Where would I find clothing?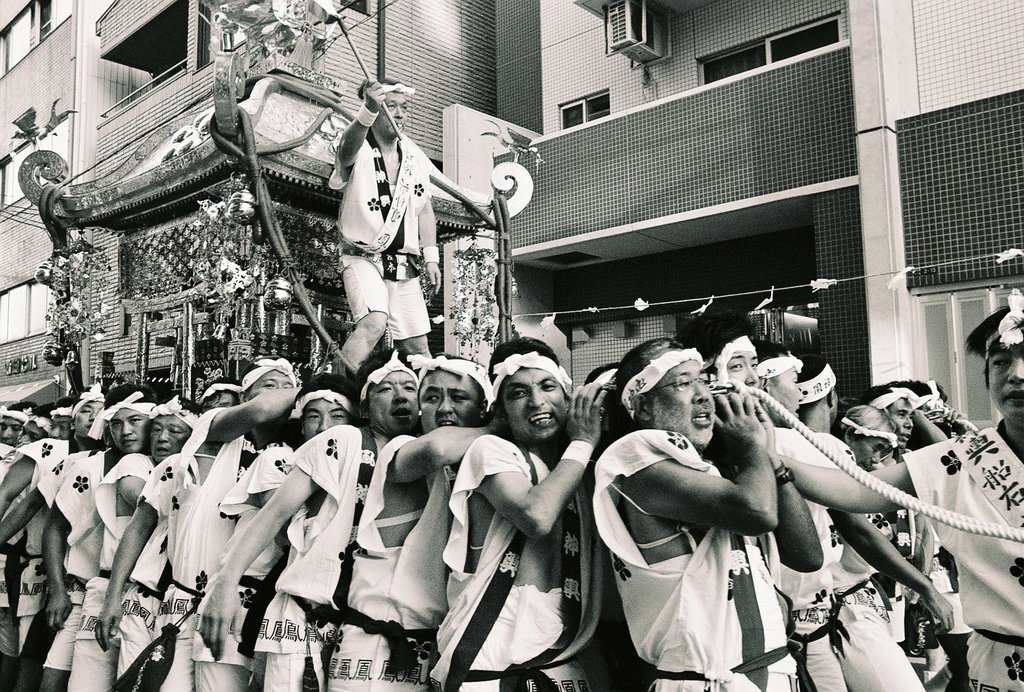
At (left=10, top=436, right=75, bottom=466).
